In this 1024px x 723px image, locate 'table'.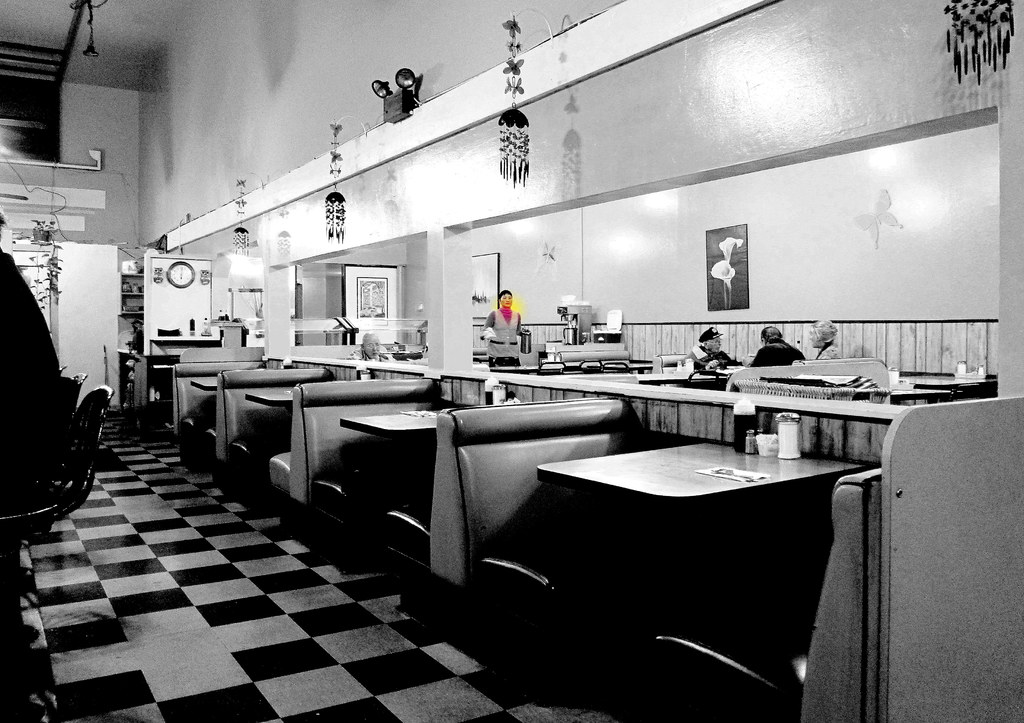
Bounding box: locate(492, 363, 543, 375).
